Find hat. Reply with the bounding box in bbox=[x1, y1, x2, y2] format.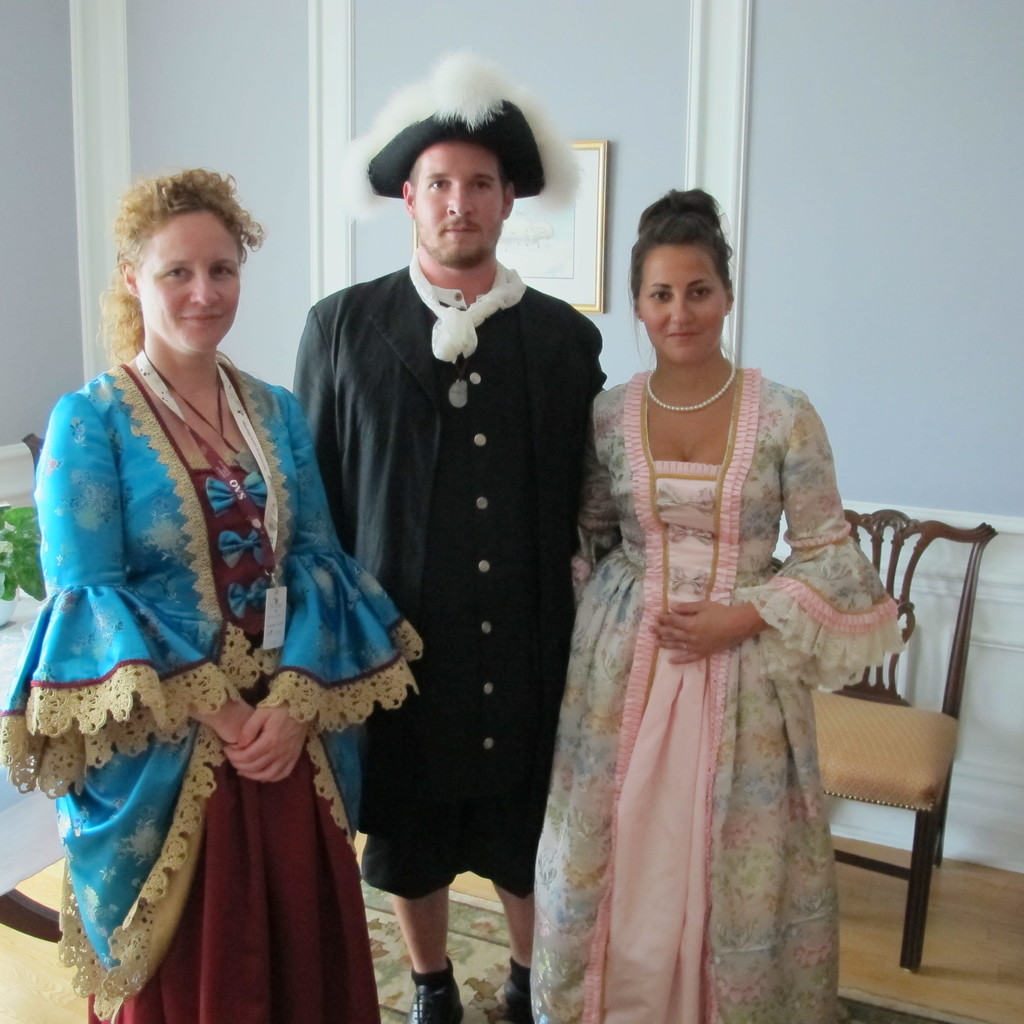
bbox=[333, 42, 578, 211].
